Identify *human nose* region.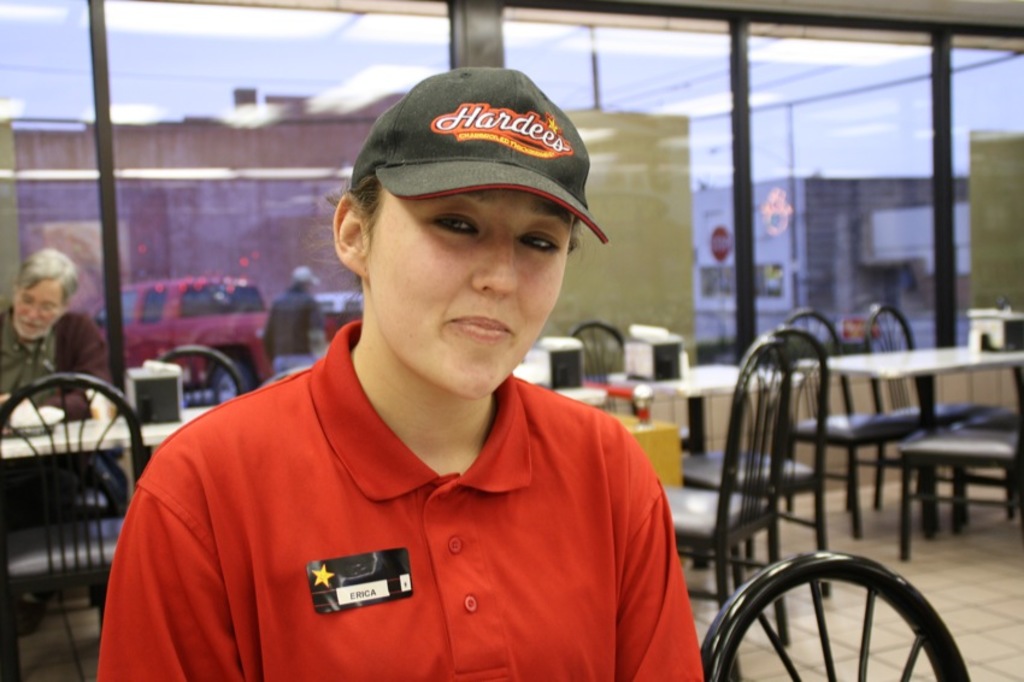
Region: (left=27, top=306, right=37, bottom=328).
